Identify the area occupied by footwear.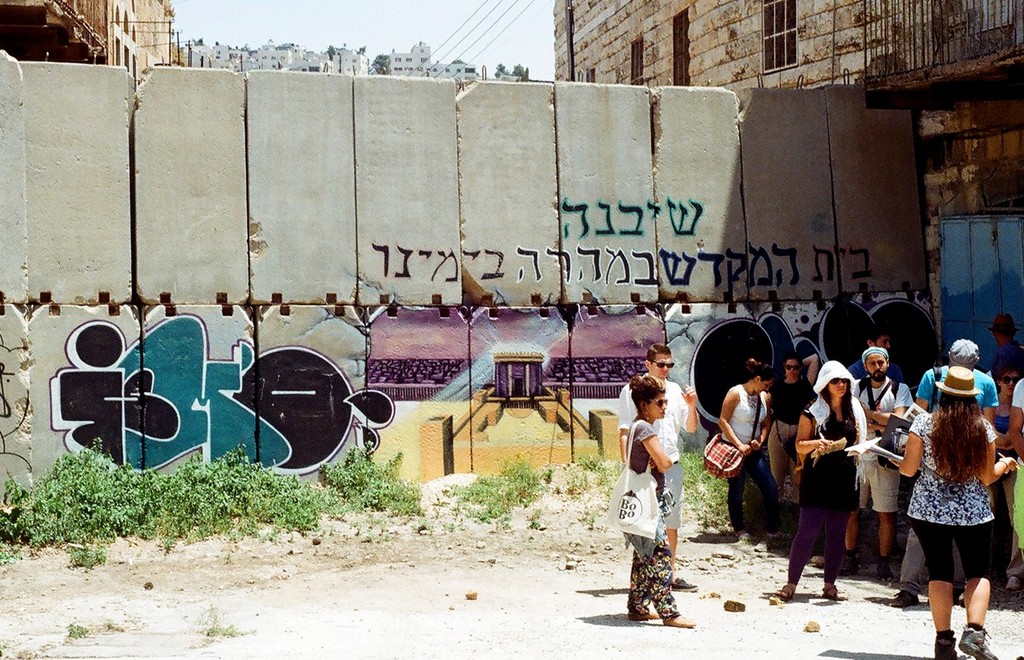
Area: [left=953, top=623, right=1002, bottom=654].
